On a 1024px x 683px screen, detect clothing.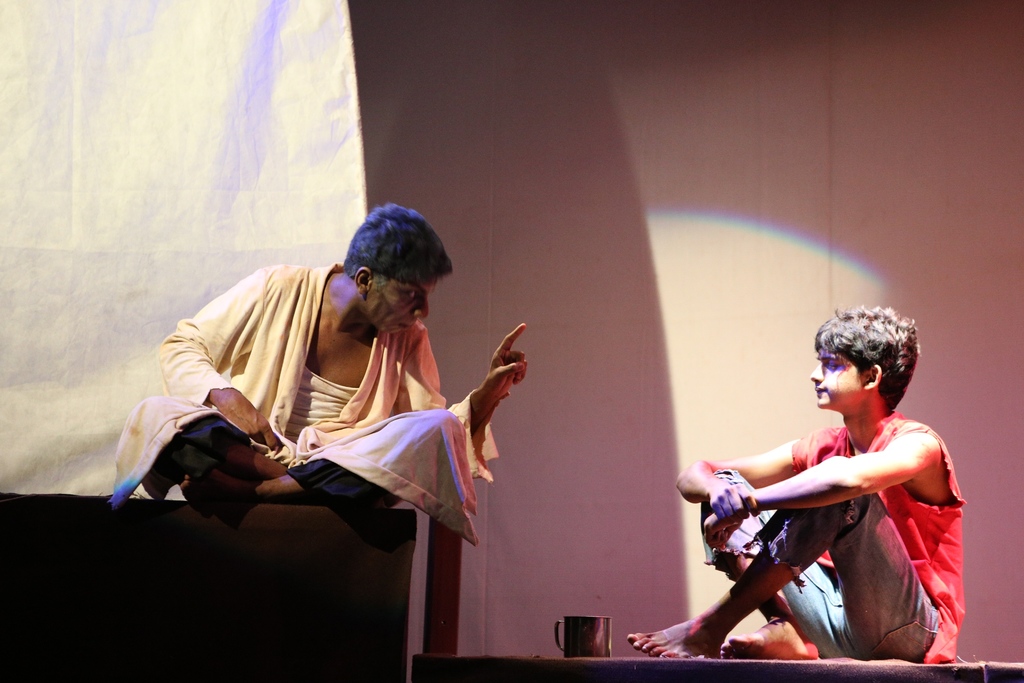
region(701, 403, 964, 666).
